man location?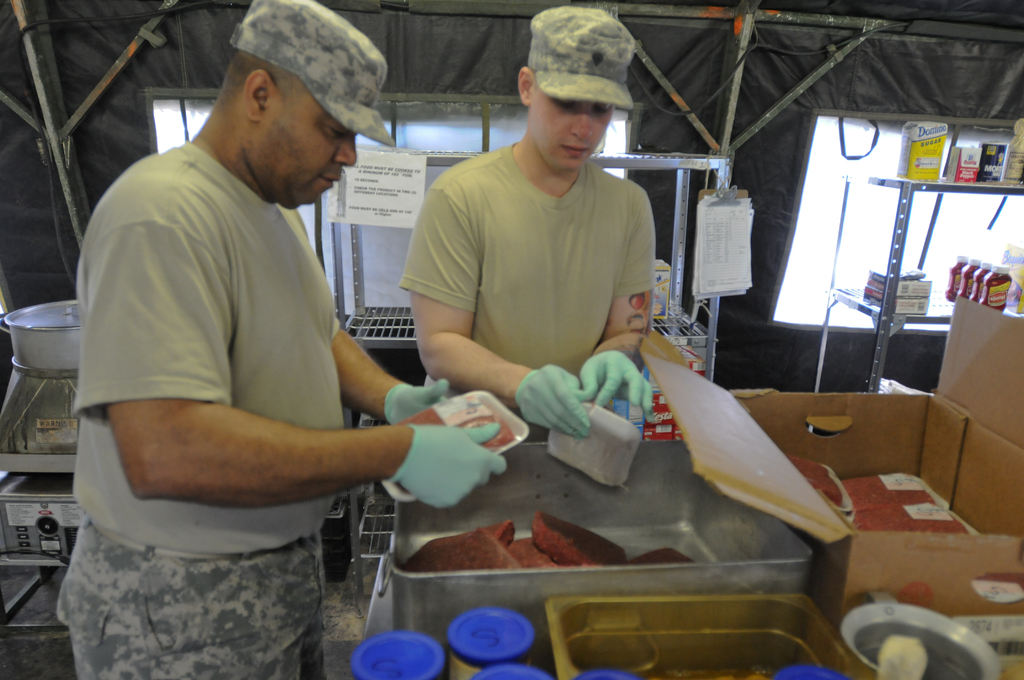
45,17,457,665
